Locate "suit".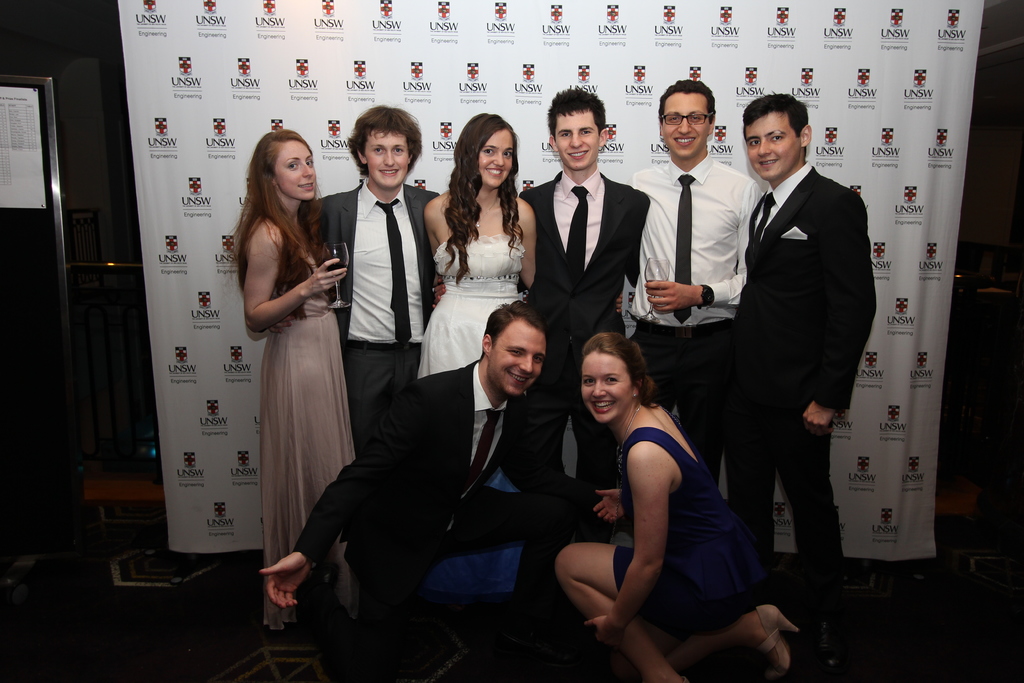
Bounding box: l=517, t=167, r=650, b=547.
